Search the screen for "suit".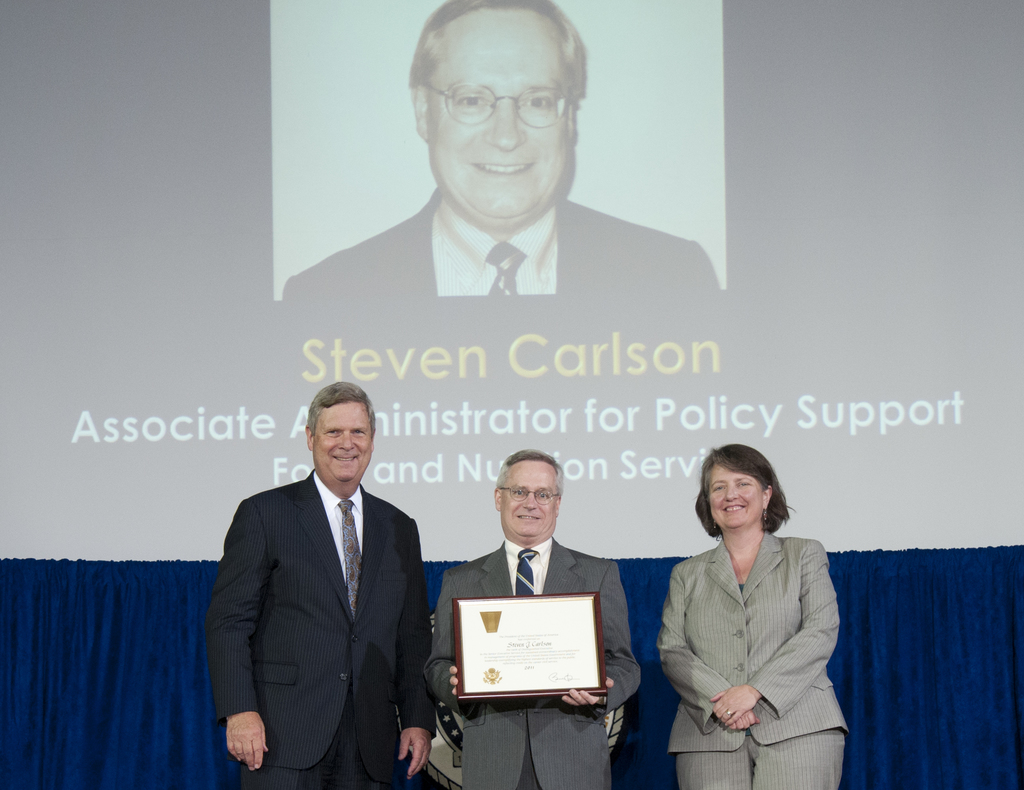
Found at <box>426,536,649,788</box>.
